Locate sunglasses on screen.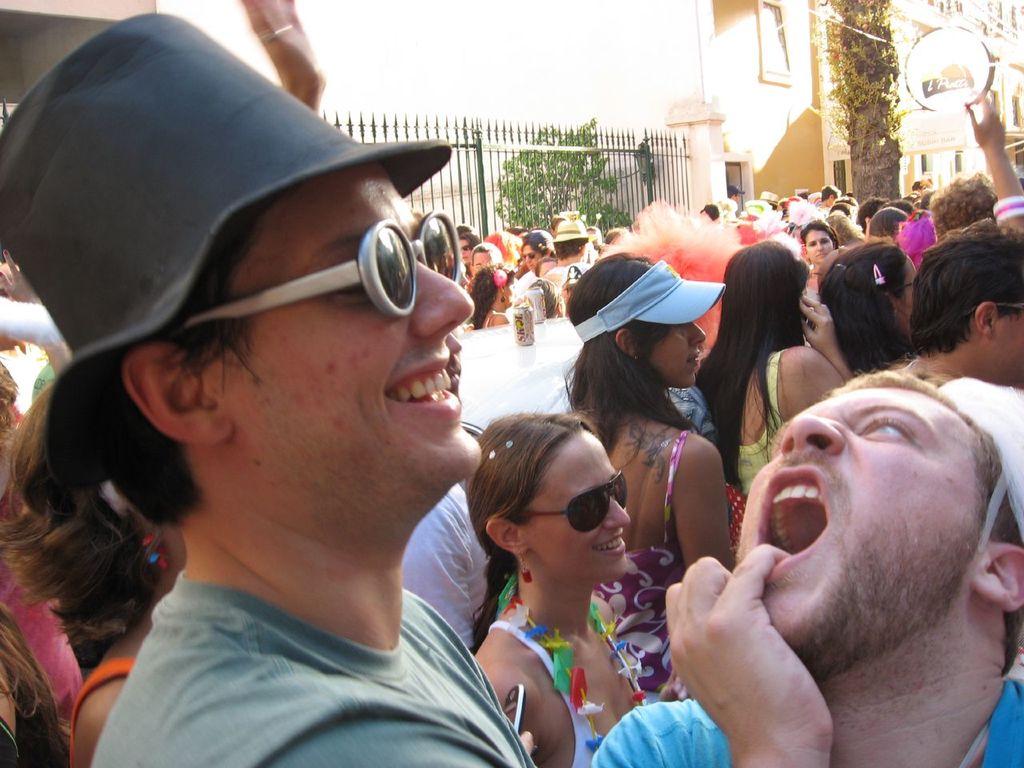
On screen at bbox=[513, 474, 629, 537].
